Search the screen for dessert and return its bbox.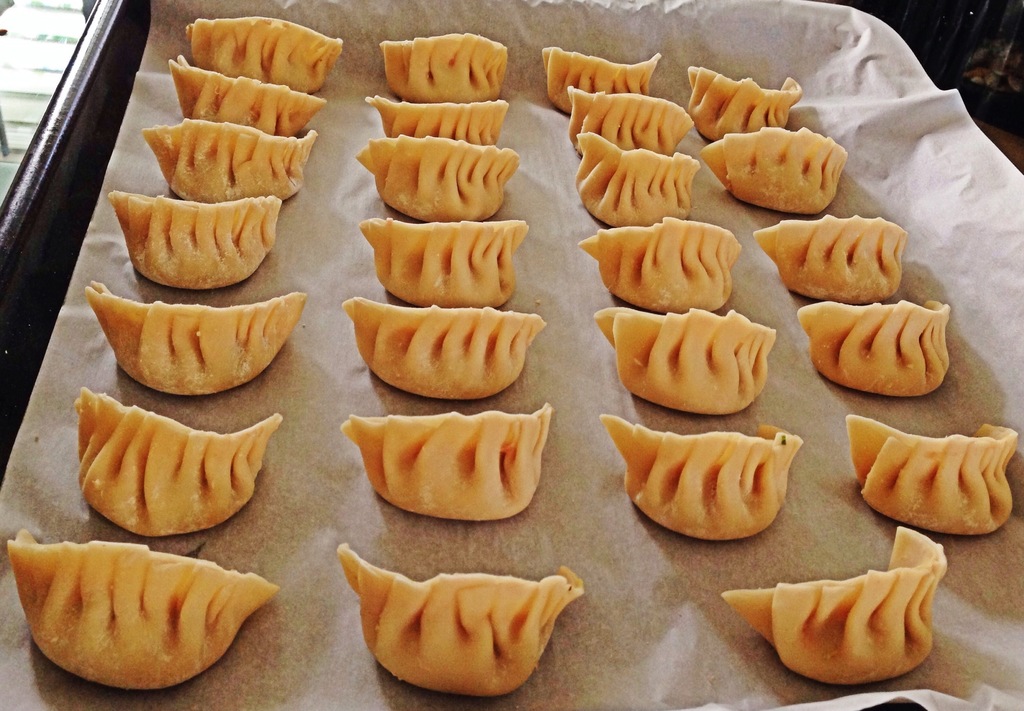
Found: (575,136,706,228).
